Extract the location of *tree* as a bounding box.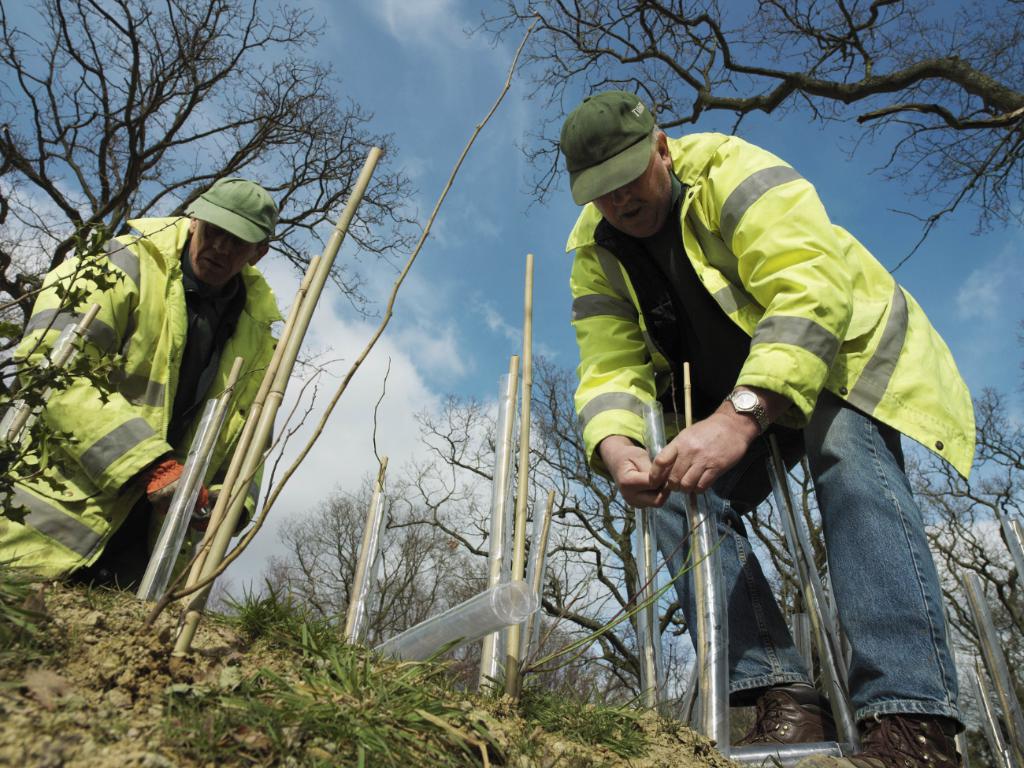
Rect(374, 351, 696, 714).
